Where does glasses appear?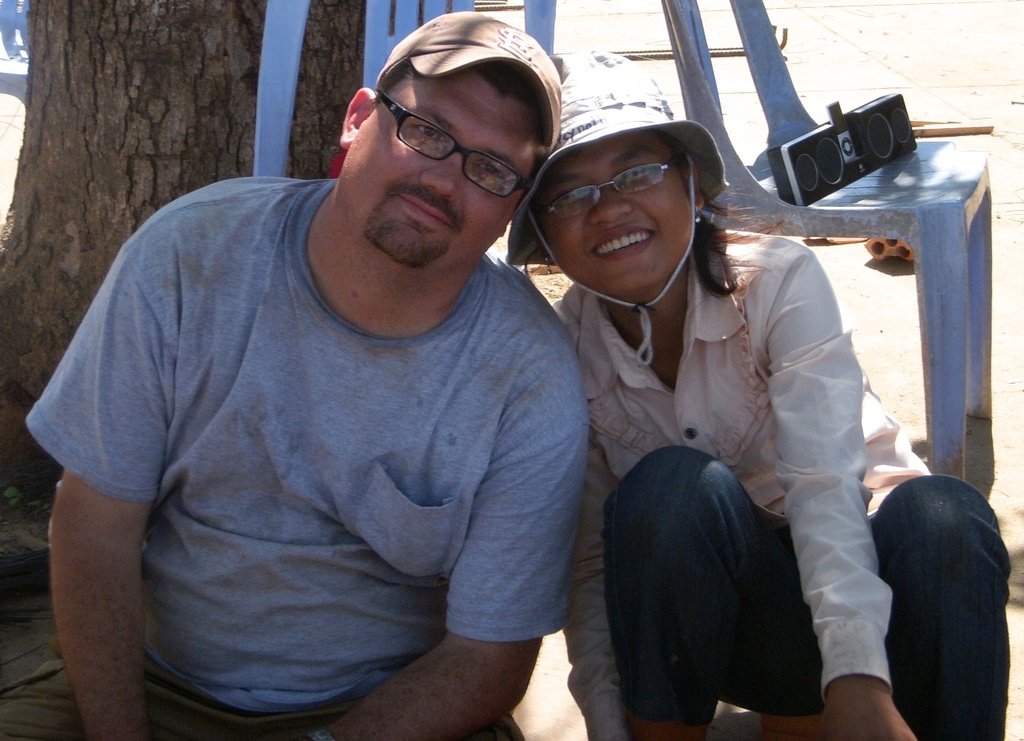
Appears at locate(527, 146, 682, 224).
